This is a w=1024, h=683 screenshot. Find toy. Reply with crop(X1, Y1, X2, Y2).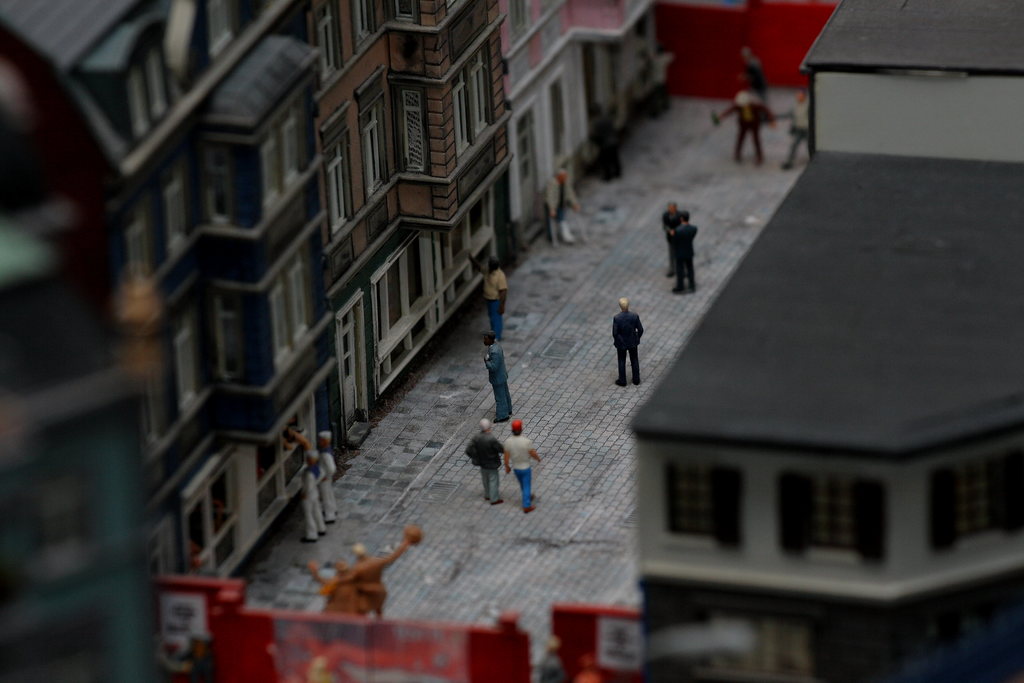
crop(311, 561, 361, 623).
